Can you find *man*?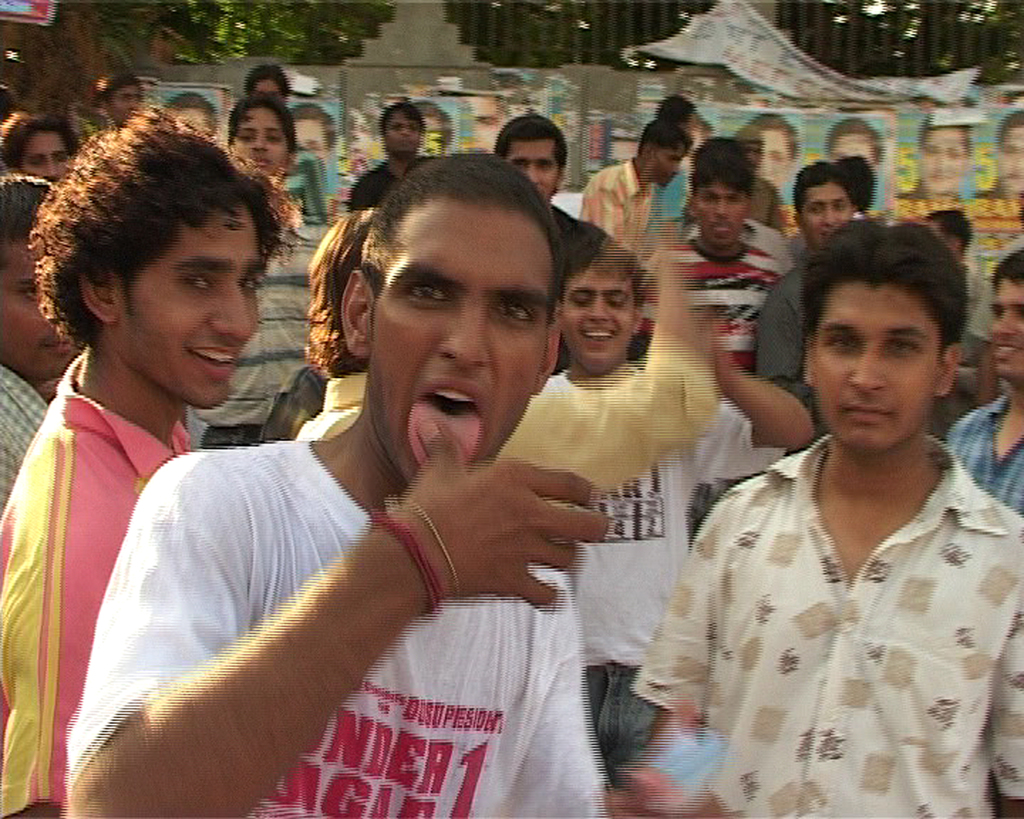
Yes, bounding box: [948,247,1023,523].
